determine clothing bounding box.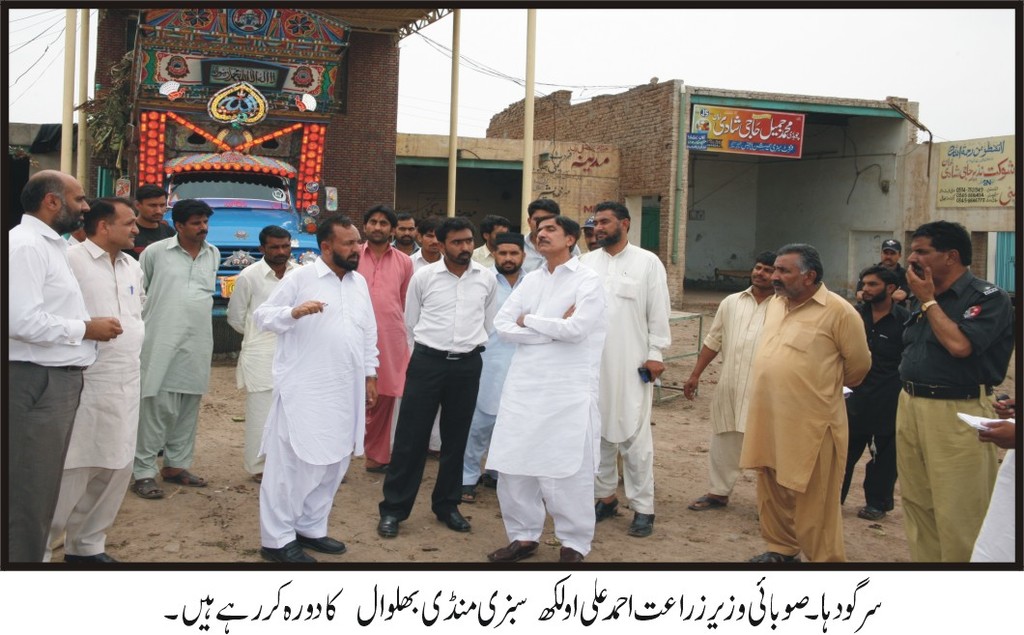
Determined: bbox=(376, 259, 490, 520).
